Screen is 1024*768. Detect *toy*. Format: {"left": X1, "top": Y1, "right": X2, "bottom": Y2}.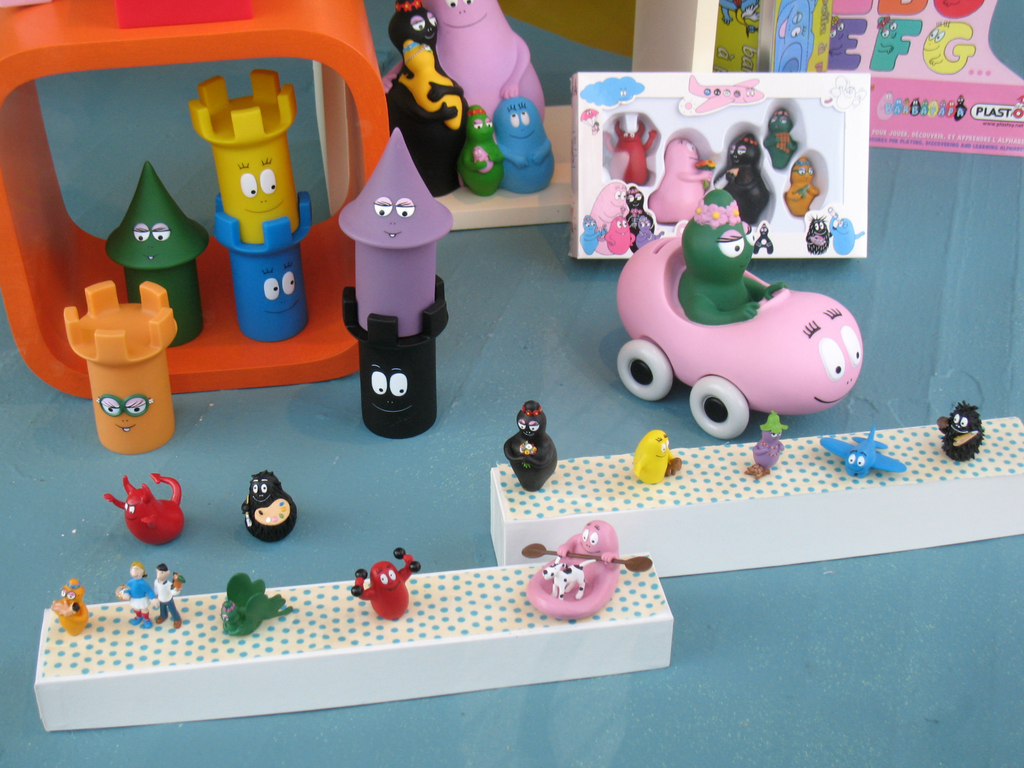
{"left": 781, "top": 155, "right": 822, "bottom": 216}.
